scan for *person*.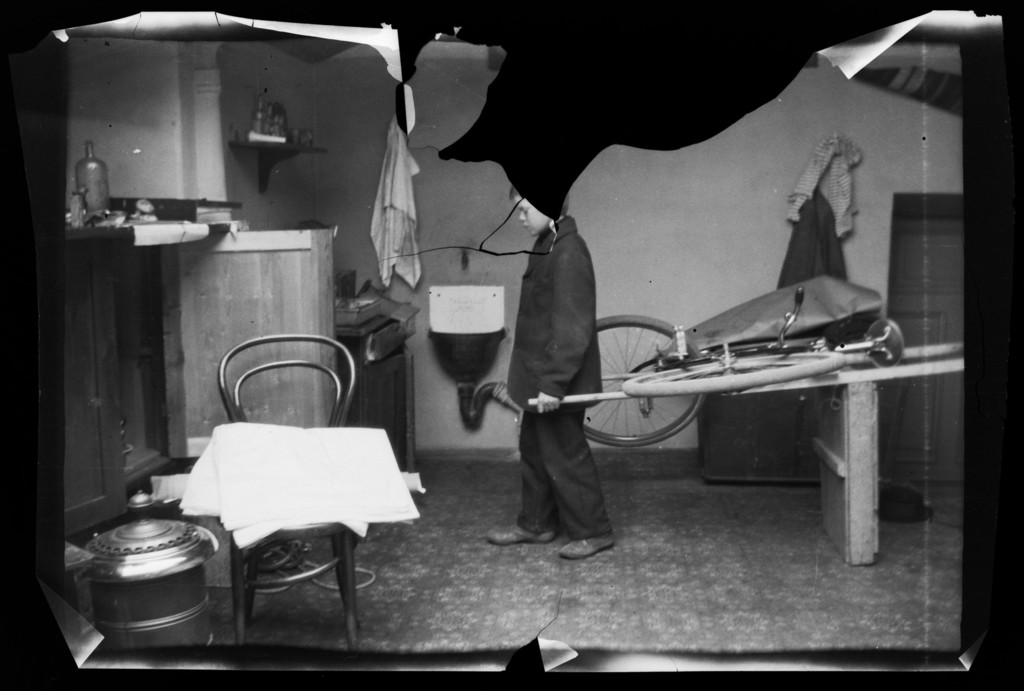
Scan result: [left=499, top=136, right=623, bottom=568].
